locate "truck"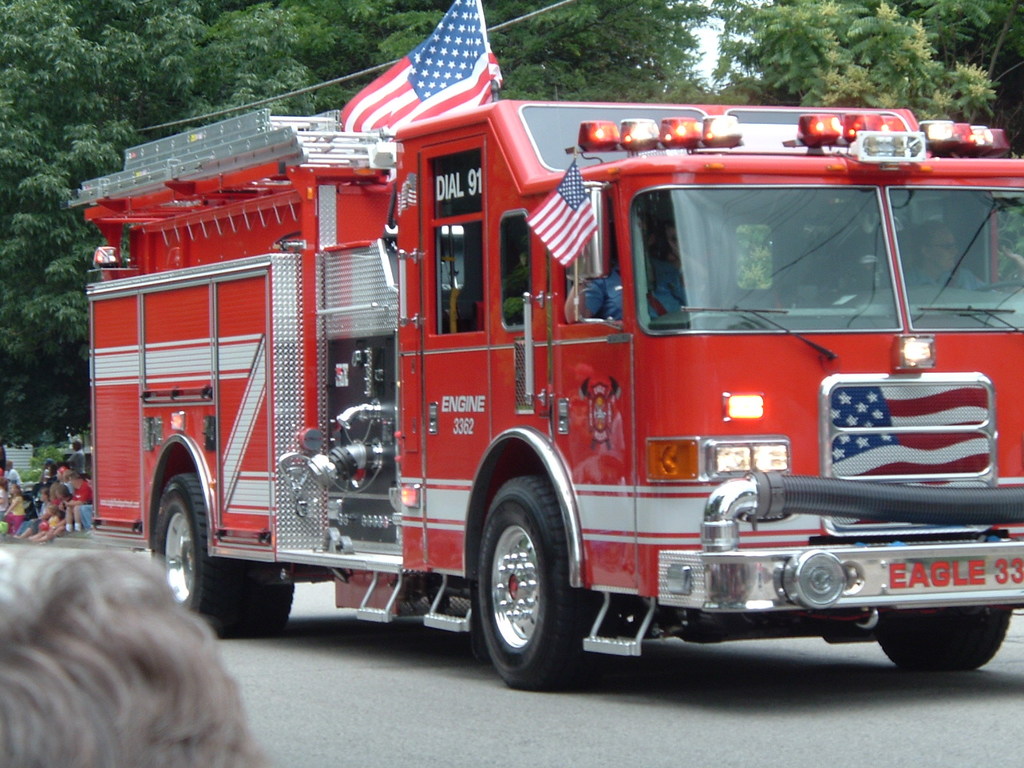
l=70, t=49, r=1023, b=709
